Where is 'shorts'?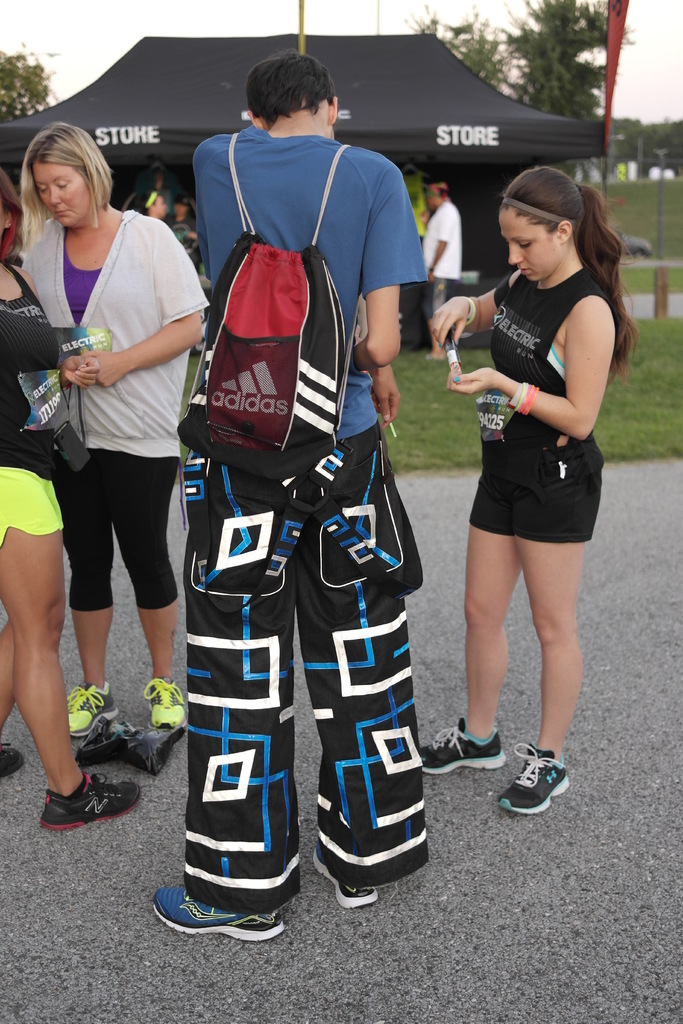
<region>53, 449, 180, 610</region>.
